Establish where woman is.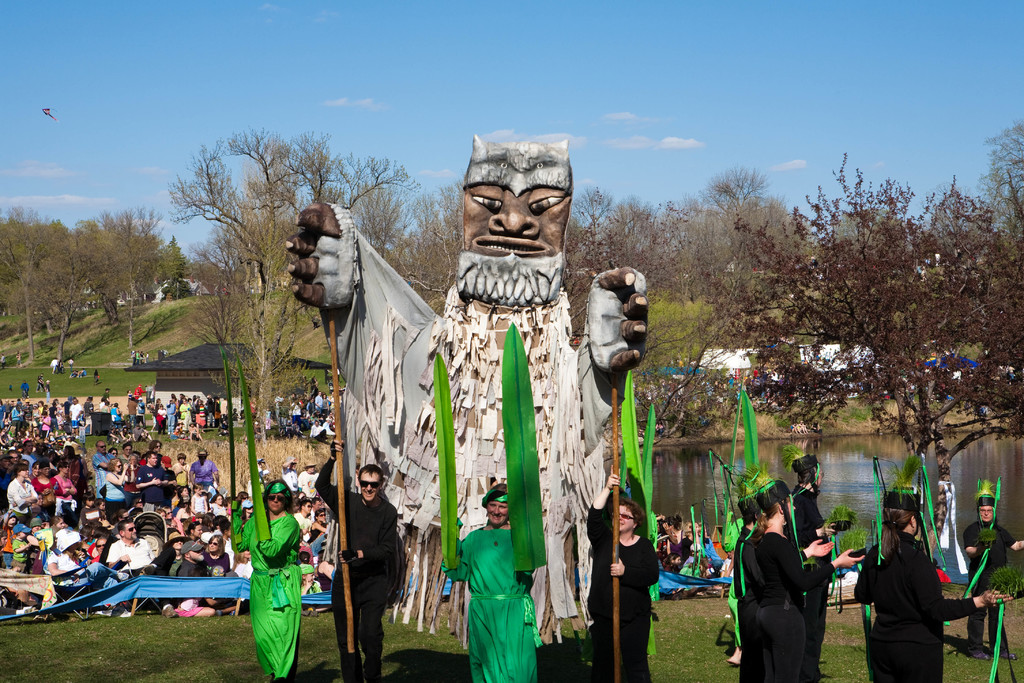
Established at <bbox>163, 527, 185, 575</bbox>.
